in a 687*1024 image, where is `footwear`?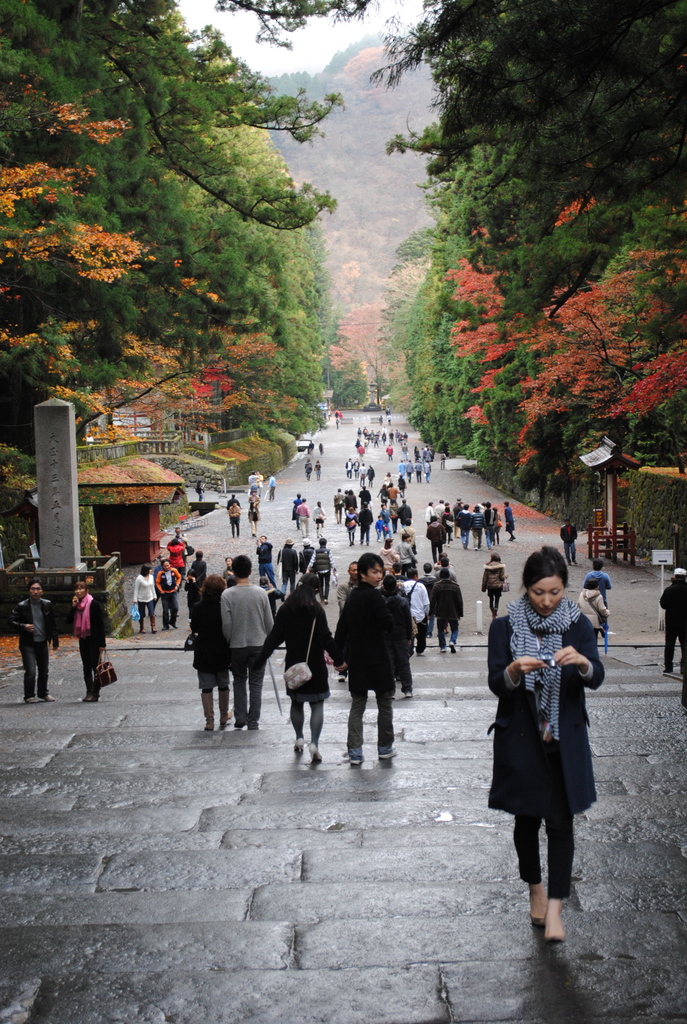
l=525, t=883, r=555, b=930.
